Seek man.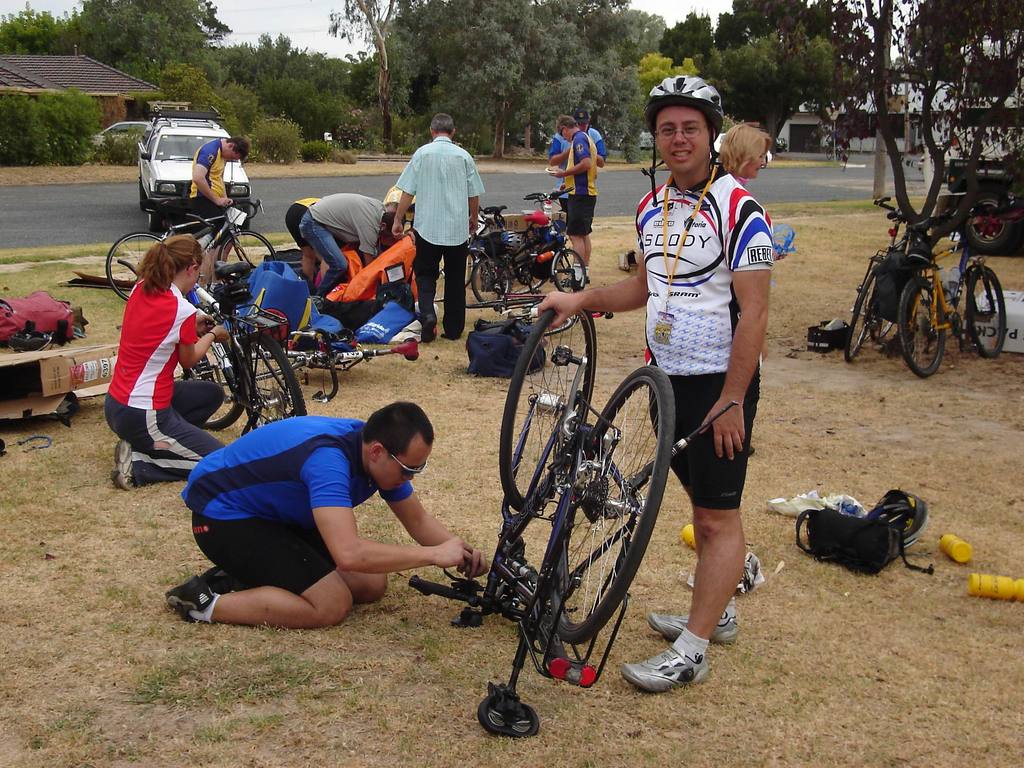
188 135 248 289.
